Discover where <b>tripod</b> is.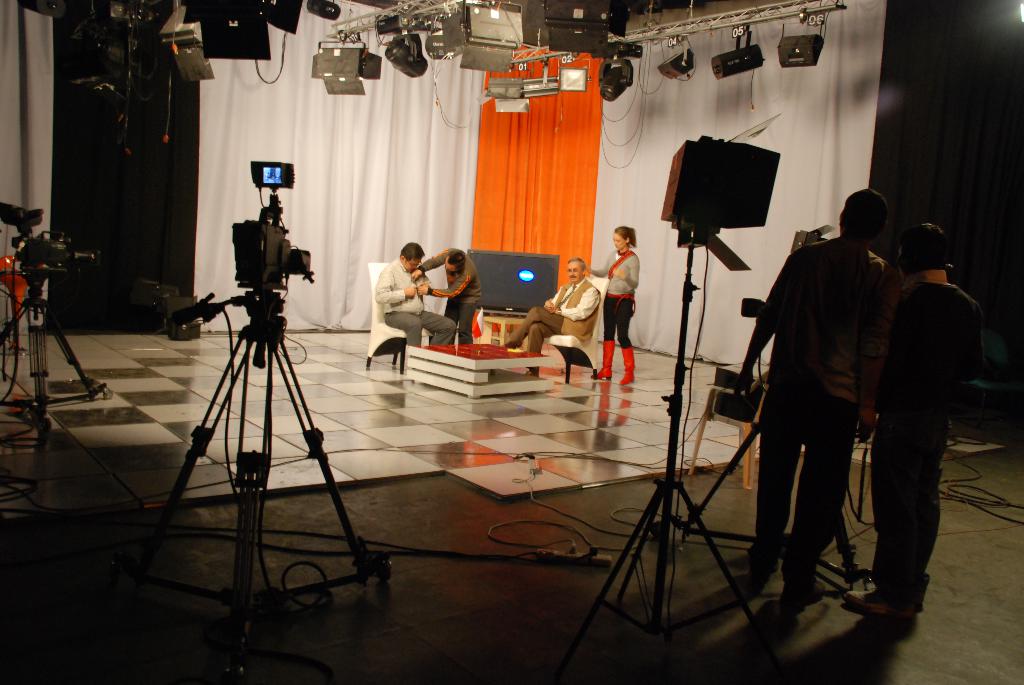
Discovered at [left=134, top=290, right=388, bottom=651].
